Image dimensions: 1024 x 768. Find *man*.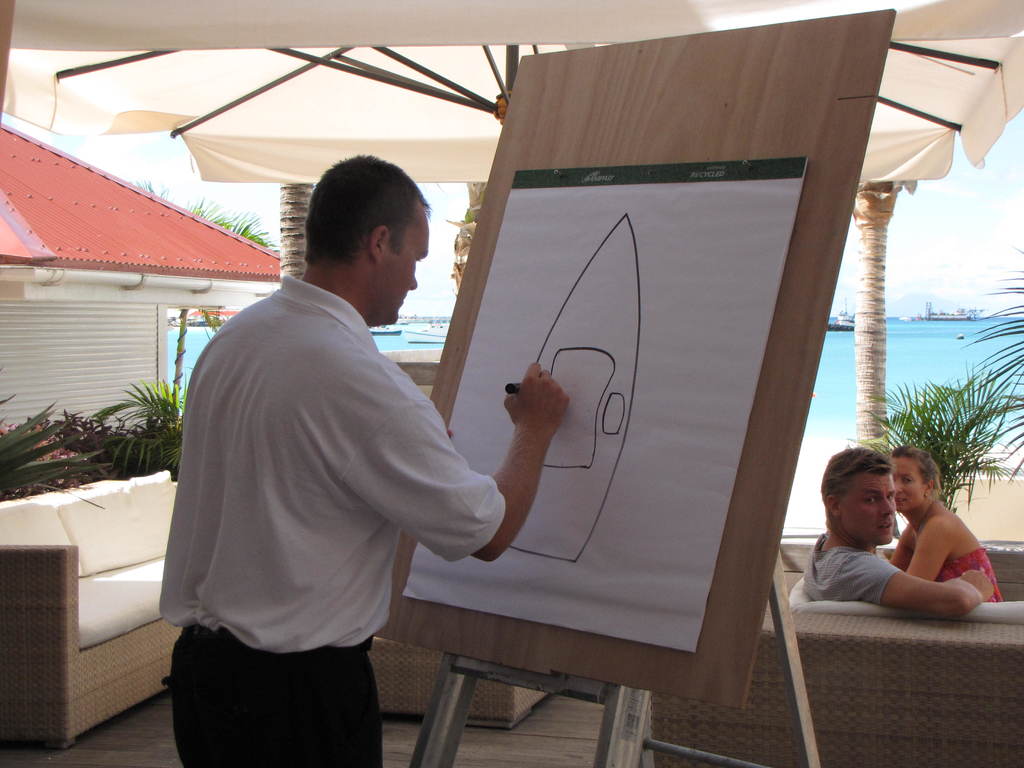
(164, 150, 516, 758).
